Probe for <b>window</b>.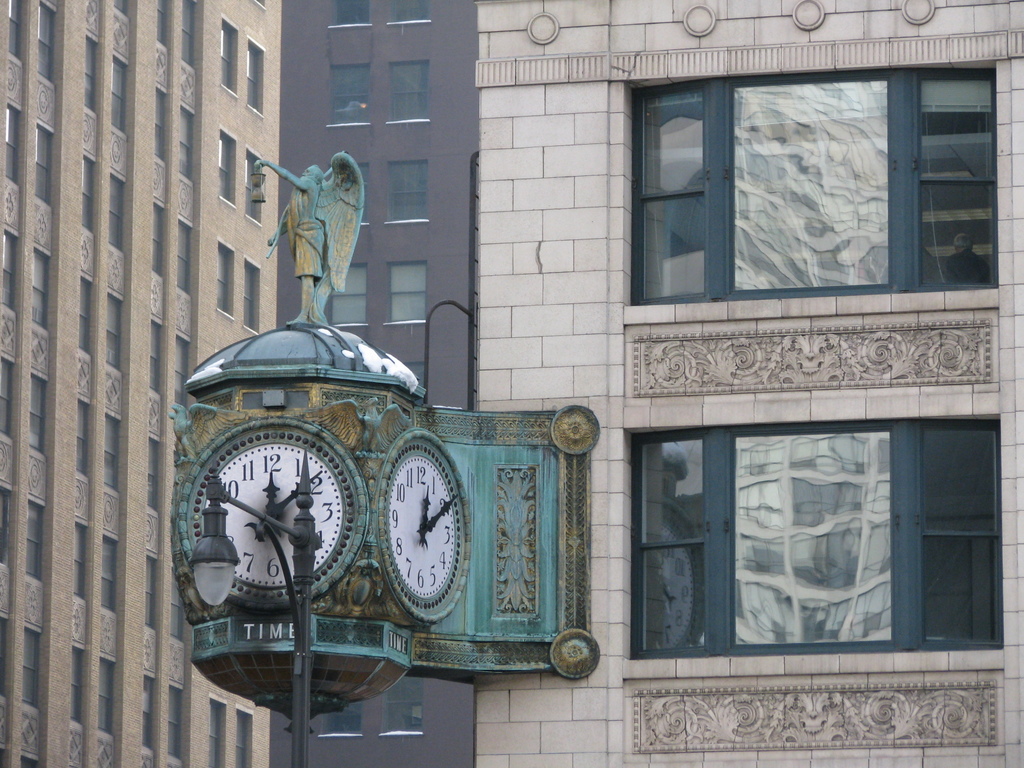
Probe result: box=[333, 0, 370, 24].
